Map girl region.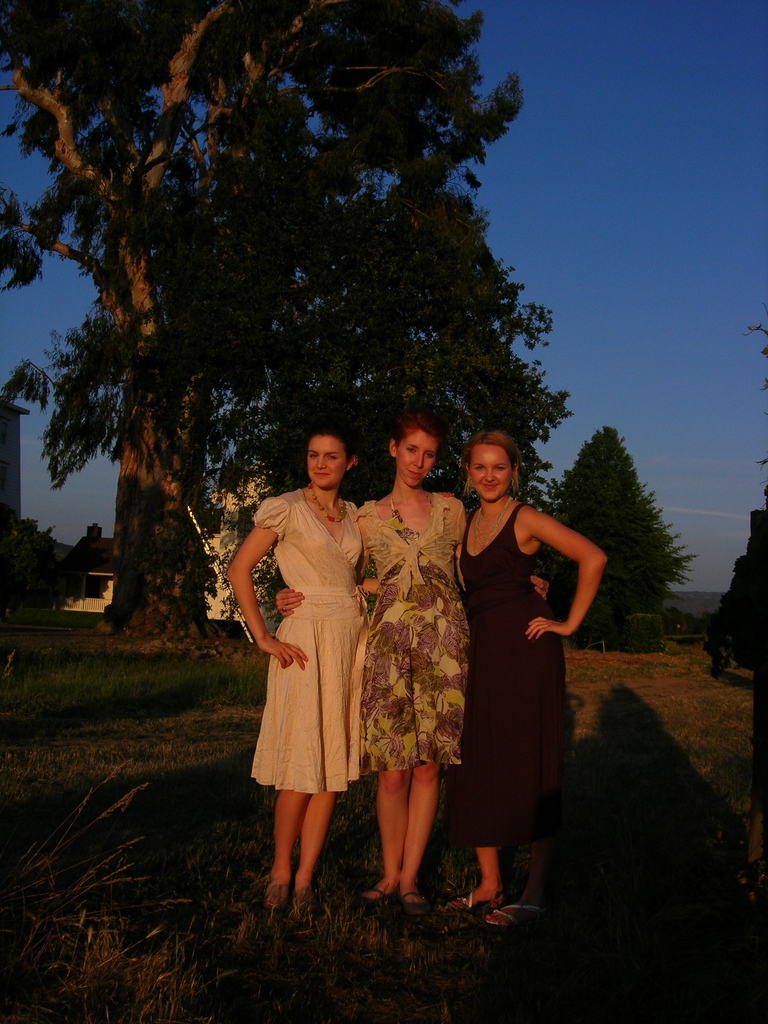
Mapped to 221/424/369/916.
